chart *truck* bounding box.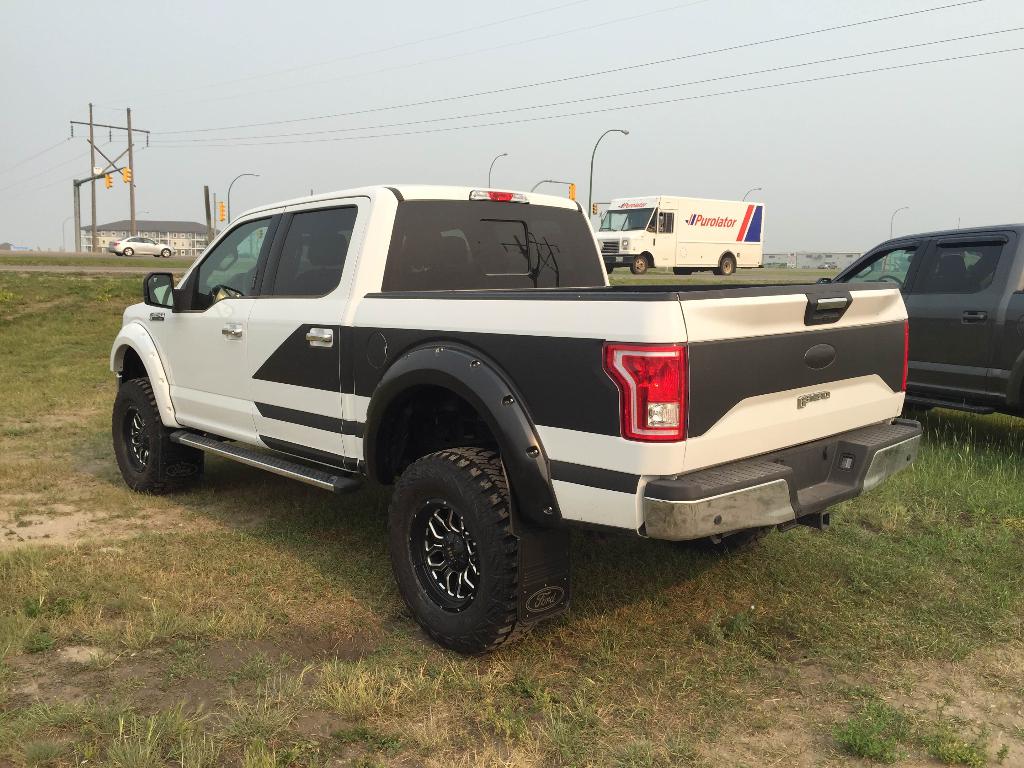
Charted: pyautogui.locateOnScreen(584, 190, 763, 280).
